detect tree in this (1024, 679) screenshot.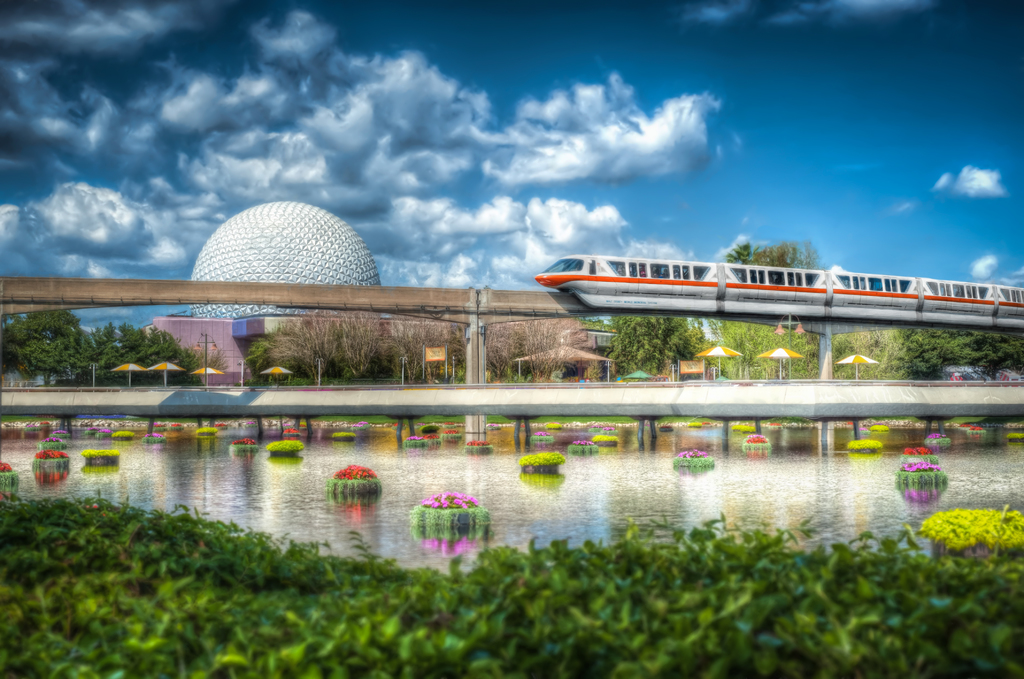
Detection: <bbox>611, 308, 710, 379</bbox>.
